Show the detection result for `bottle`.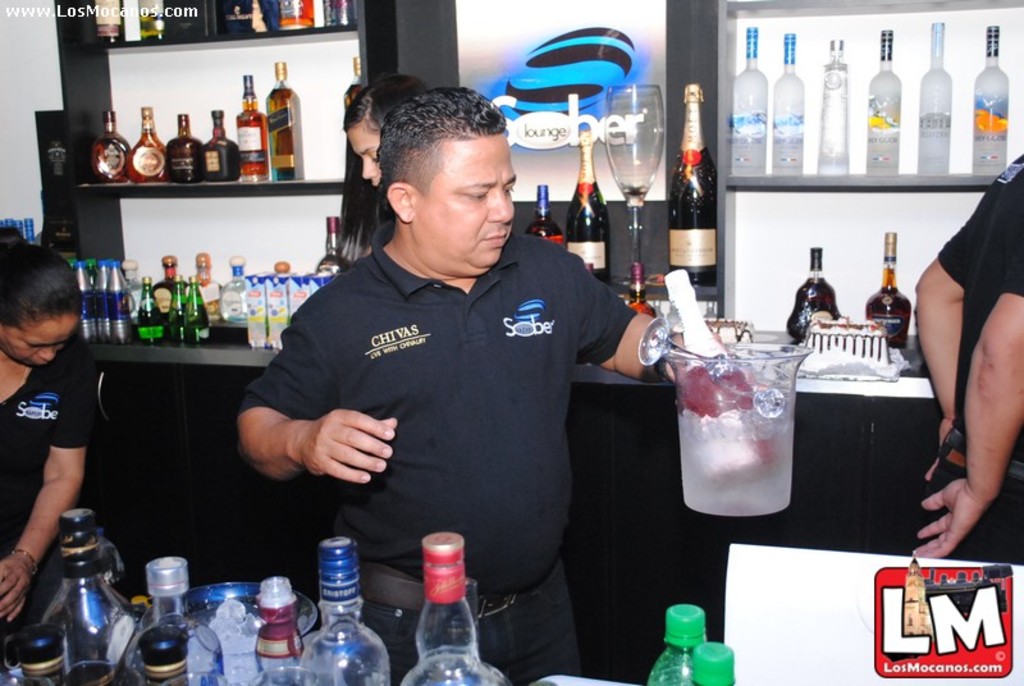
815:40:852:178.
